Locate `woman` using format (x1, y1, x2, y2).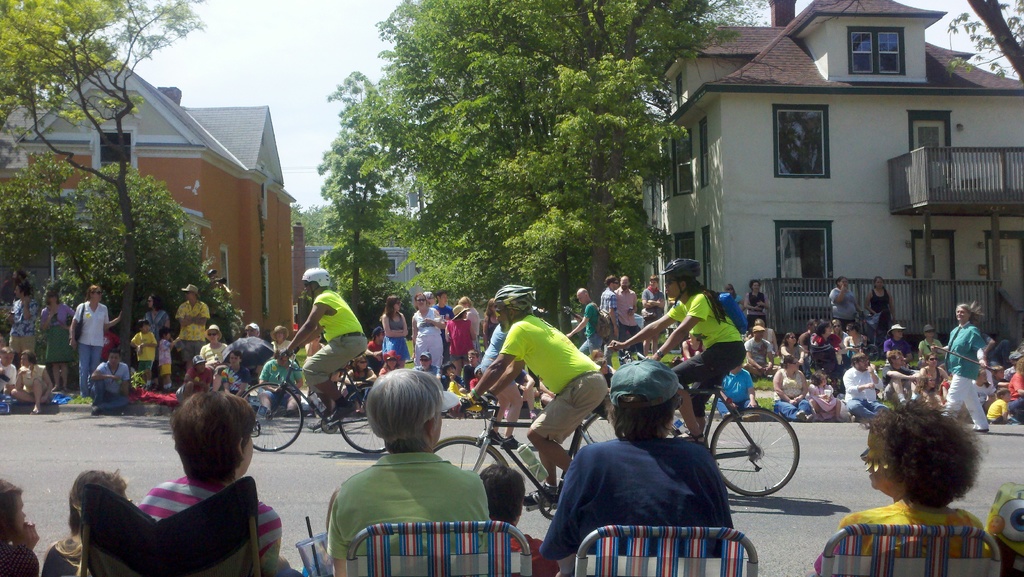
(69, 286, 114, 394).
